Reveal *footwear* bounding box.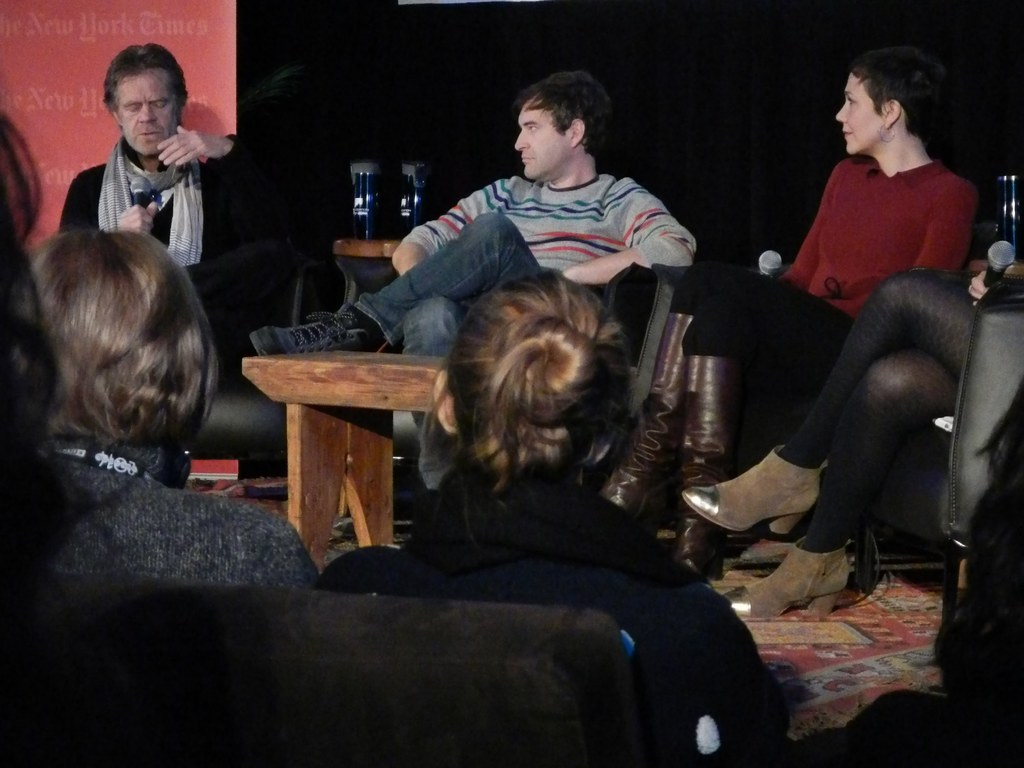
Revealed: <box>679,447,822,525</box>.
